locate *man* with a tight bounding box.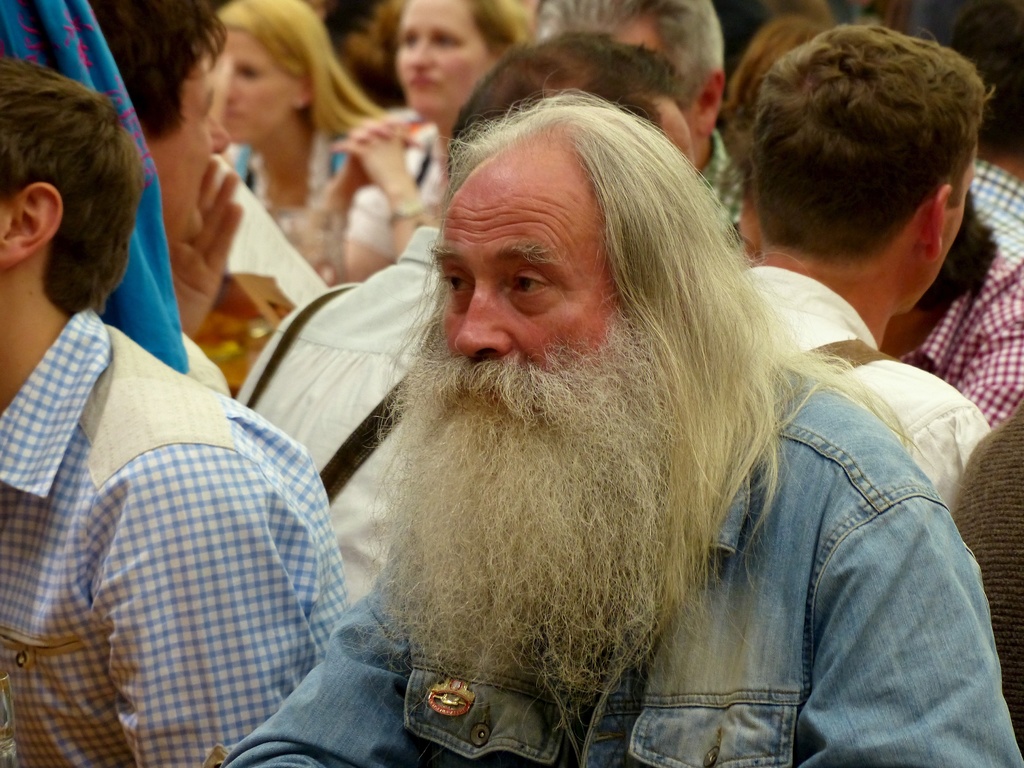
89:0:230:396.
